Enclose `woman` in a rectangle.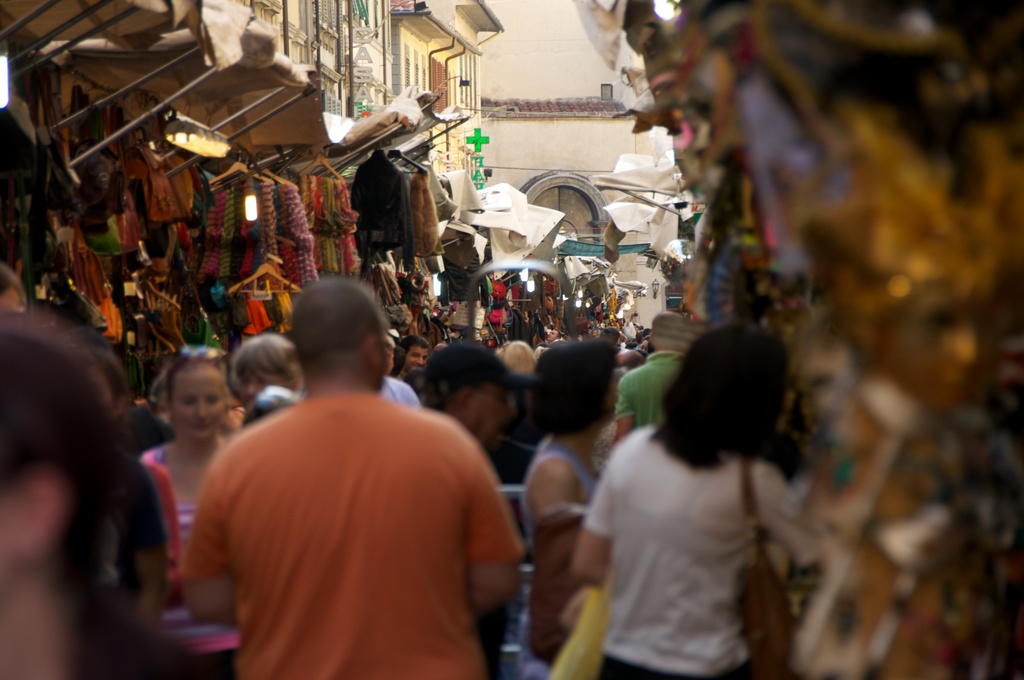
(508, 336, 616, 679).
